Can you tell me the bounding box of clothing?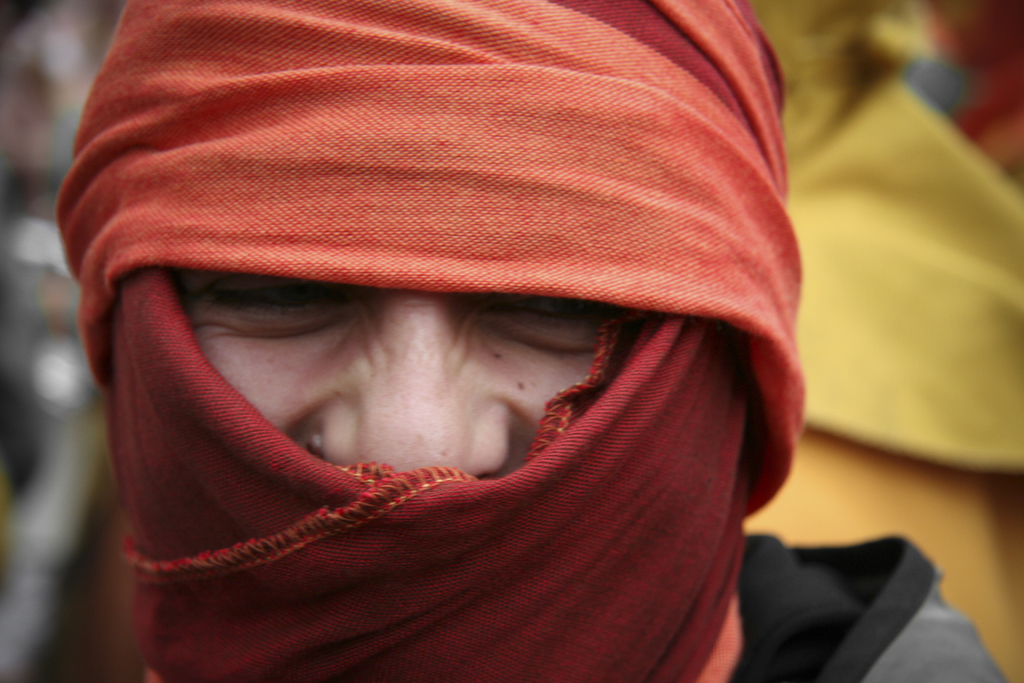
x1=70 y1=0 x2=813 y2=682.
